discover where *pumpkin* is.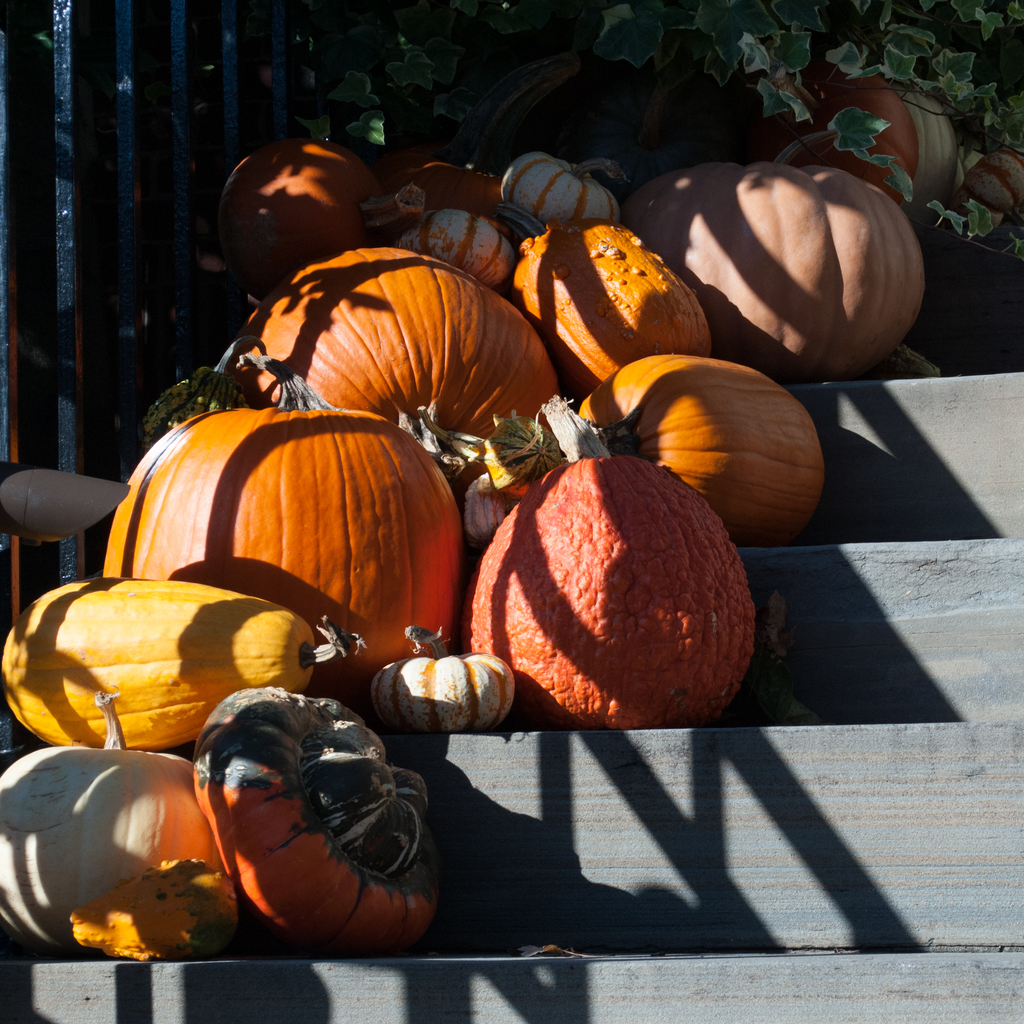
Discovered at left=397, top=156, right=501, bottom=211.
